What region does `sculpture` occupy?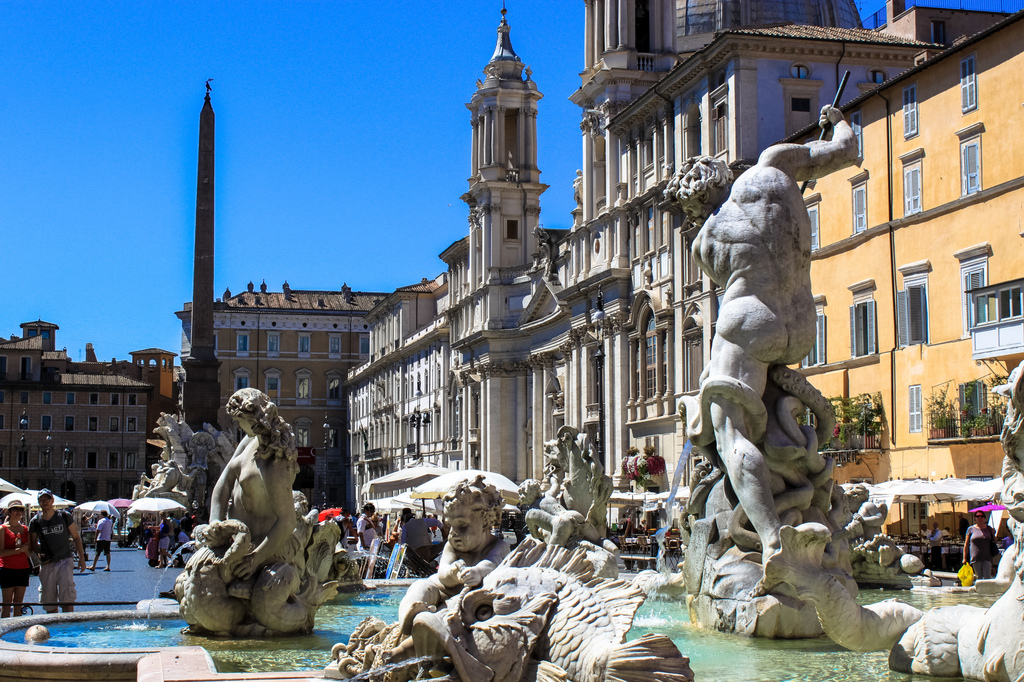
<box>167,379,336,637</box>.
